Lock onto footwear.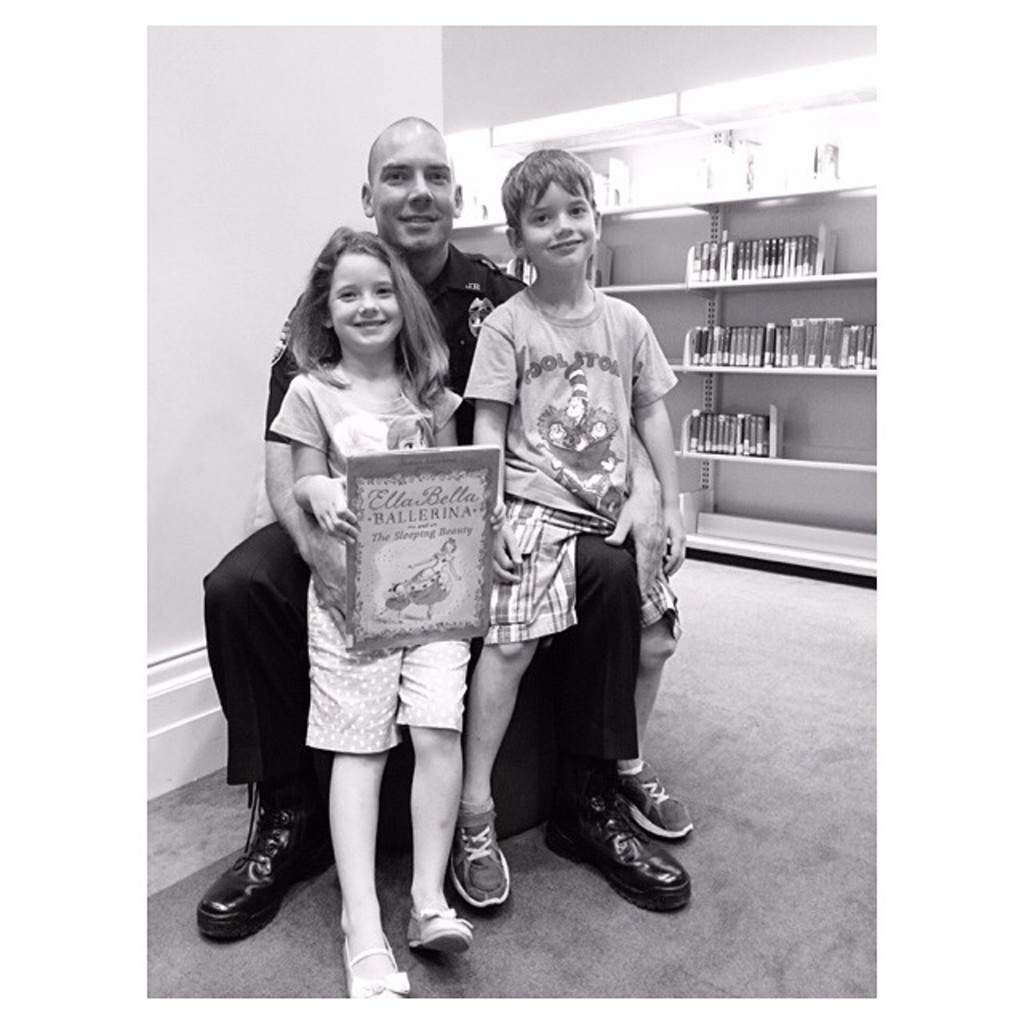
Locked: Rect(456, 808, 512, 912).
